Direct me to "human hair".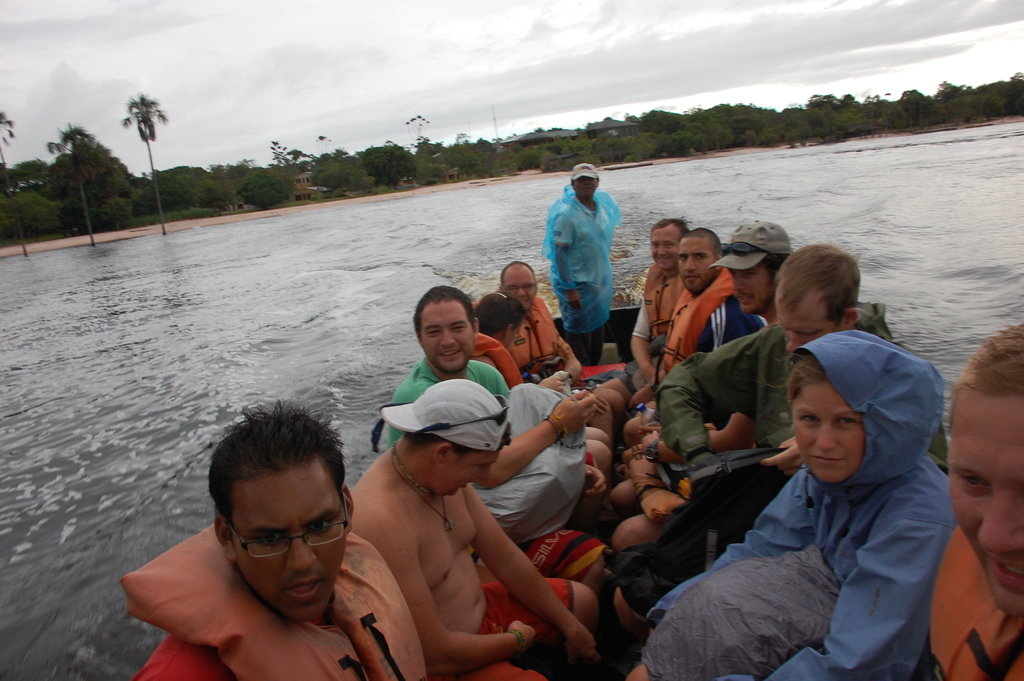
Direction: l=417, t=288, r=476, b=334.
